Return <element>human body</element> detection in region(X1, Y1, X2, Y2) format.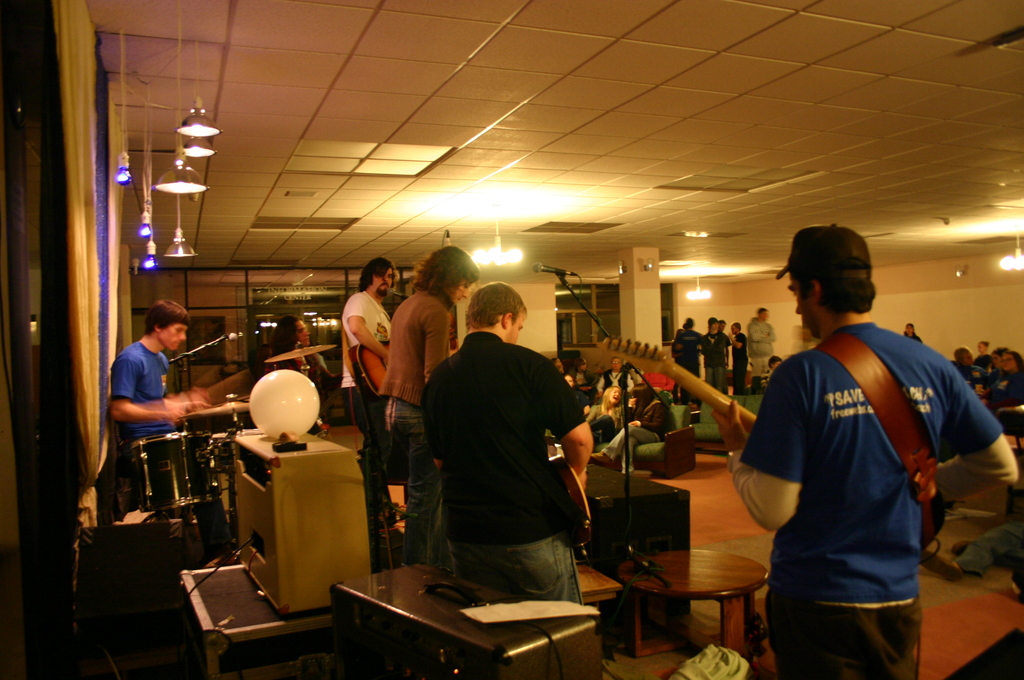
region(701, 320, 727, 392).
